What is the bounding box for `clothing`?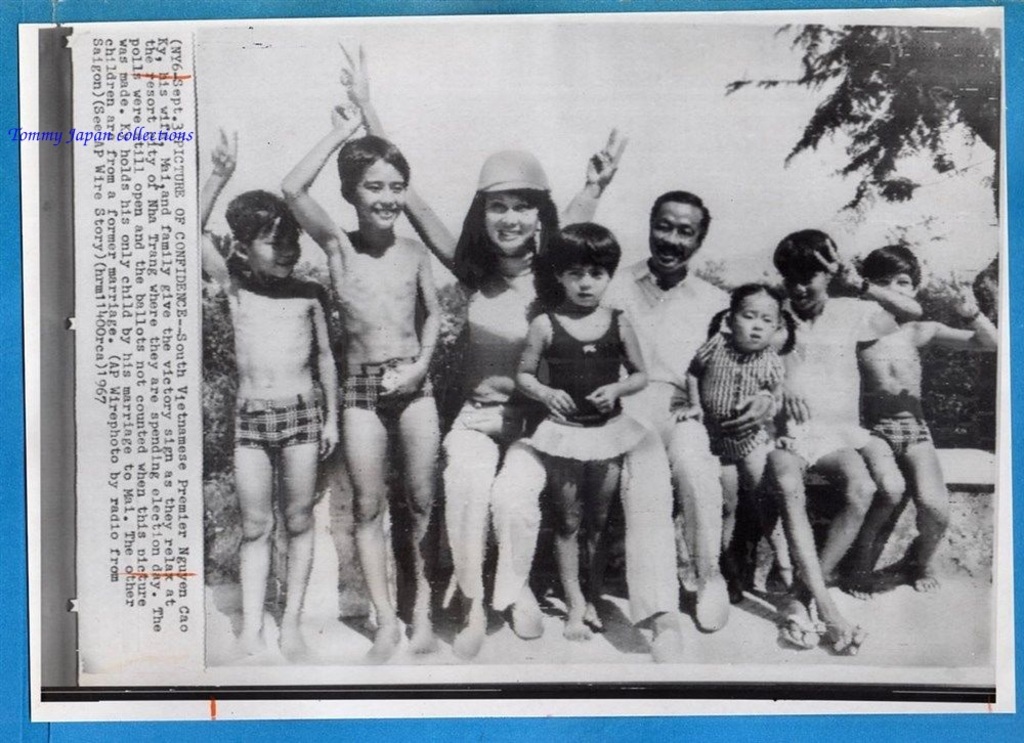
rect(234, 391, 316, 441).
